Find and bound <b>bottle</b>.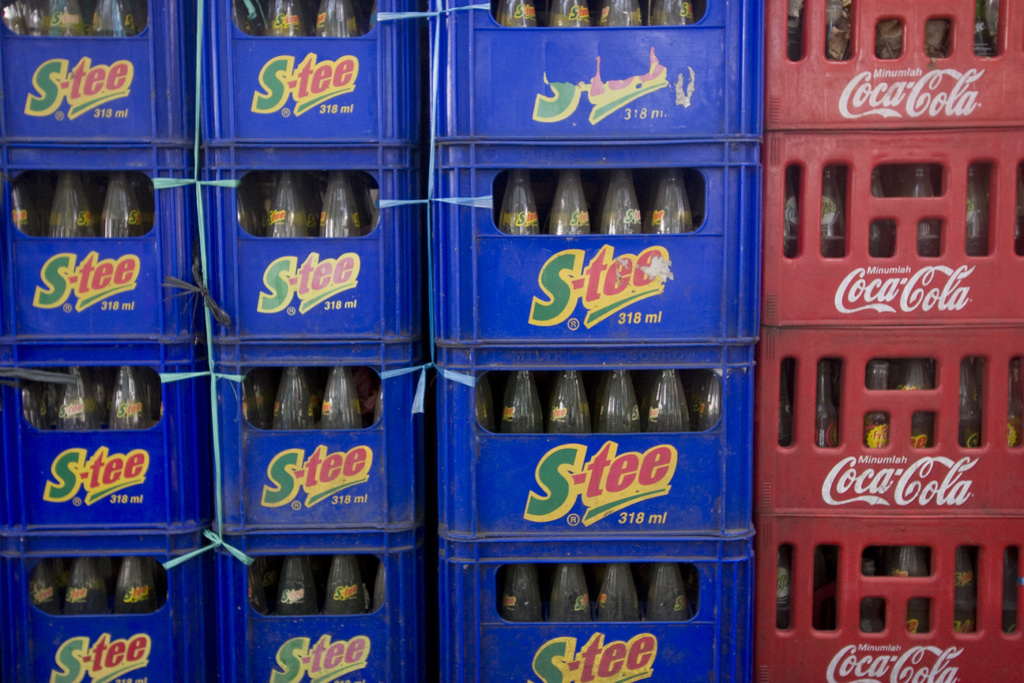
Bound: 44/1/84/41.
